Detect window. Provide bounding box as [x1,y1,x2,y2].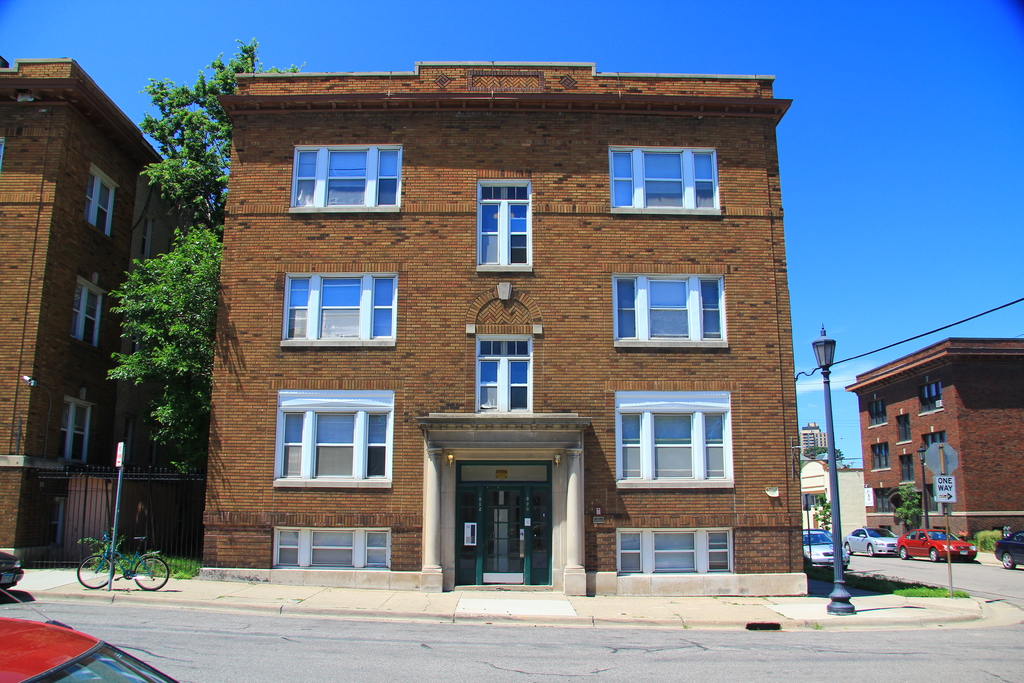
[84,168,113,236].
